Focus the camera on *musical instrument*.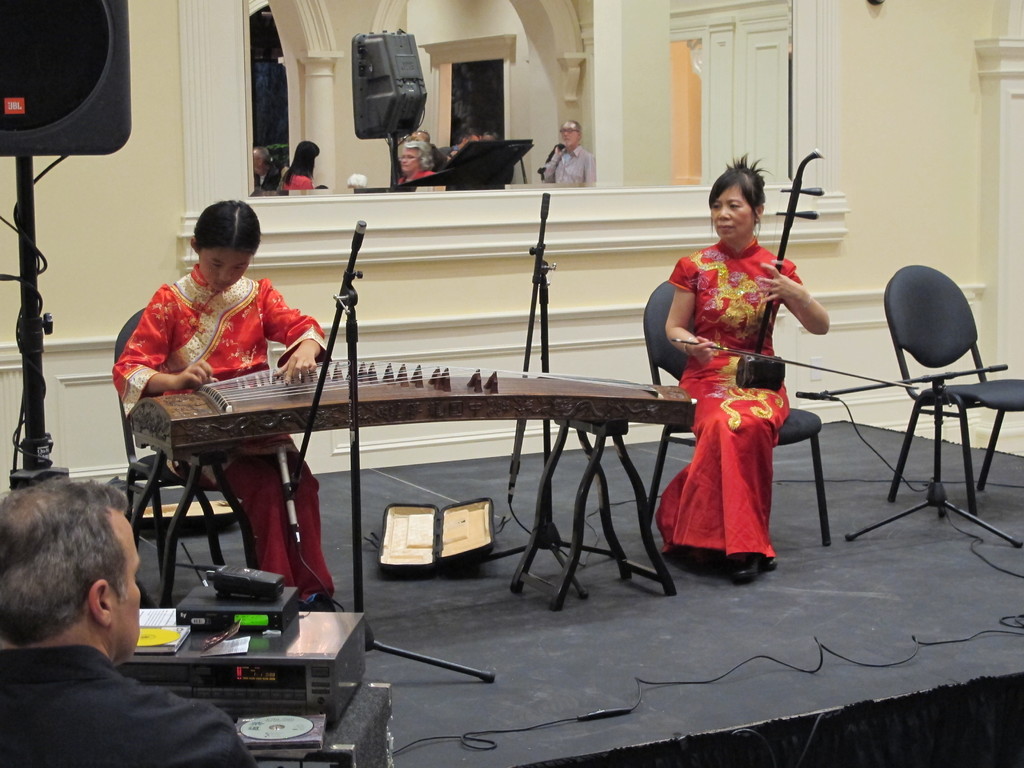
Focus region: left=671, top=149, right=921, bottom=393.
